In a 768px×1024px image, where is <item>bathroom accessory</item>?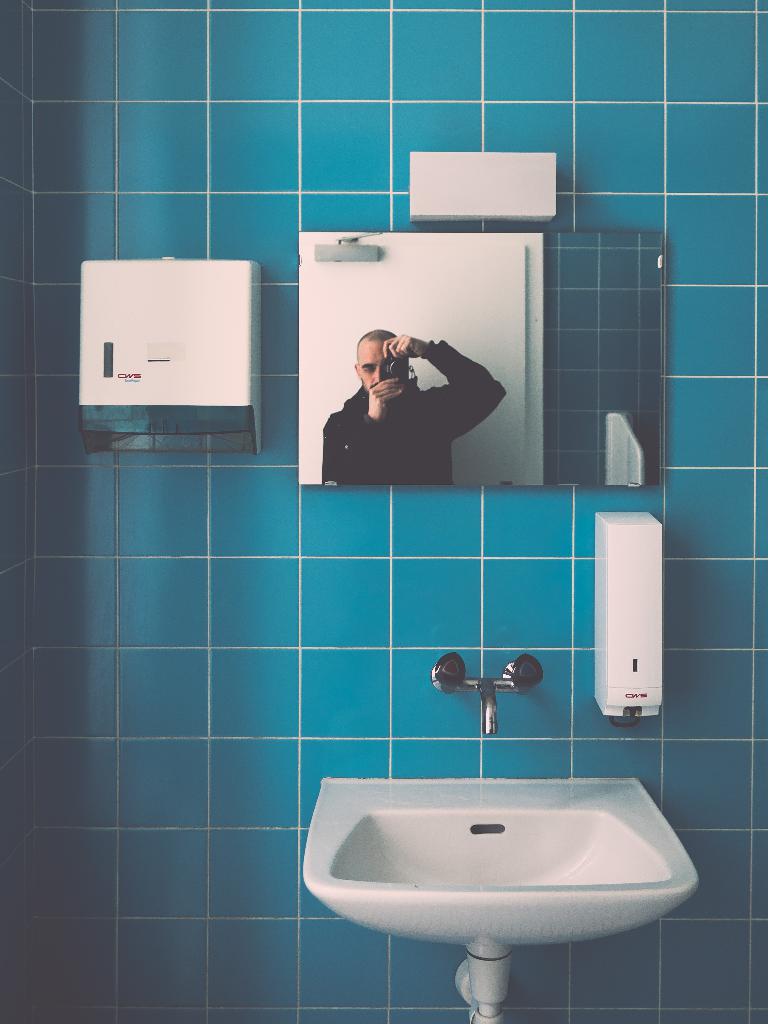
[left=574, top=490, right=670, bottom=756].
